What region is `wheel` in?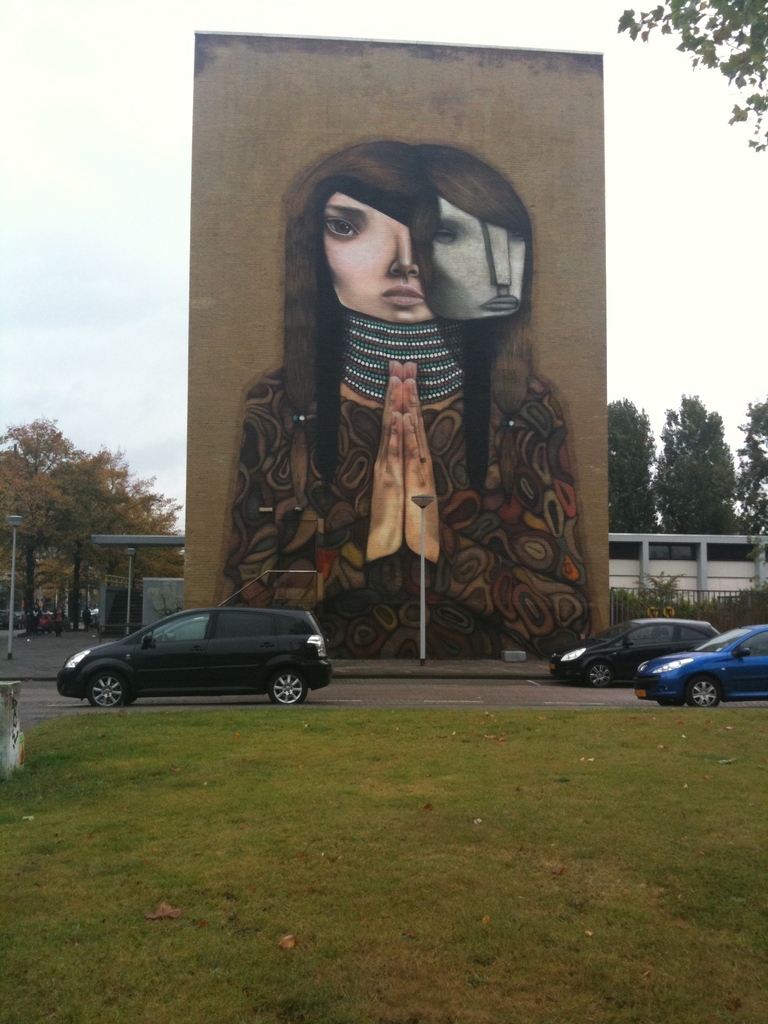
[88, 674, 128, 705].
